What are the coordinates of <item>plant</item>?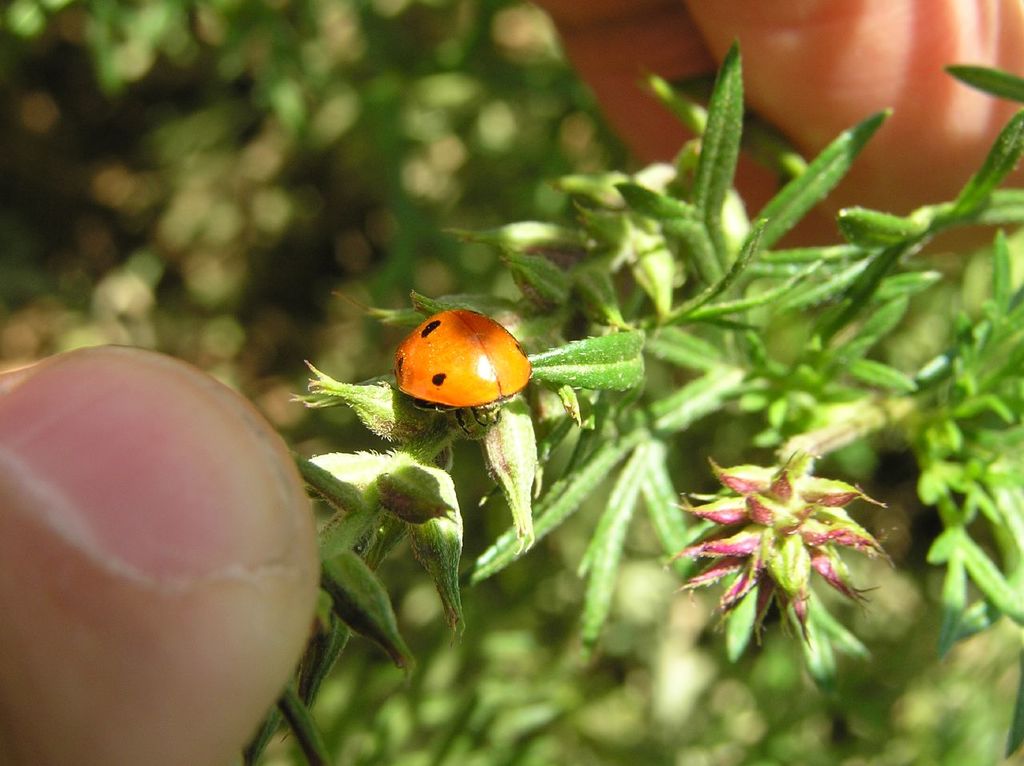
[246,30,1023,765].
